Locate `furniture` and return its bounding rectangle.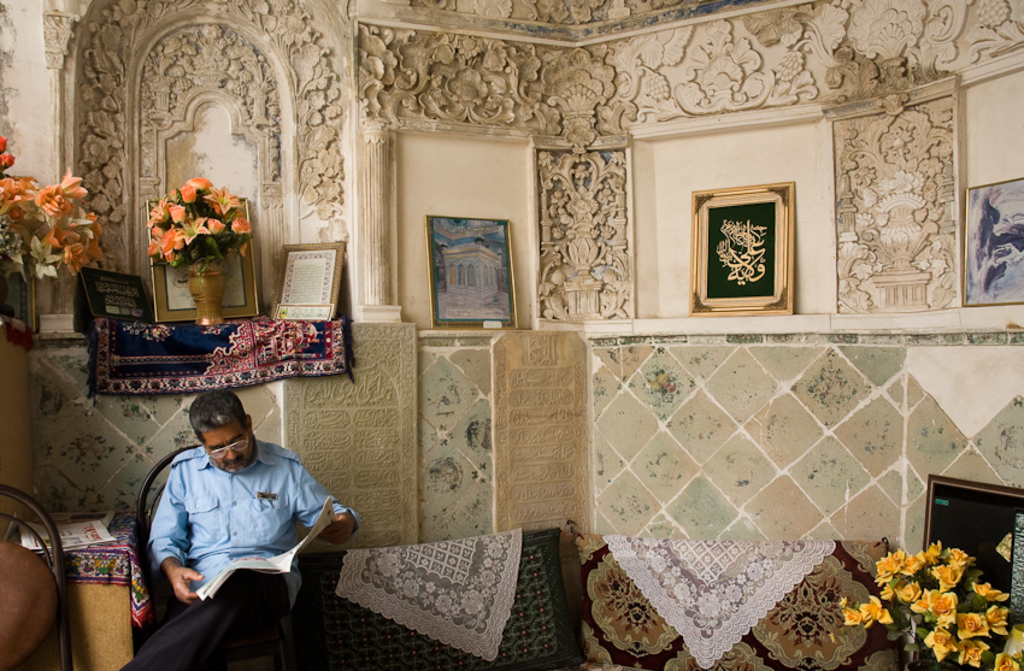
rect(137, 445, 284, 670).
